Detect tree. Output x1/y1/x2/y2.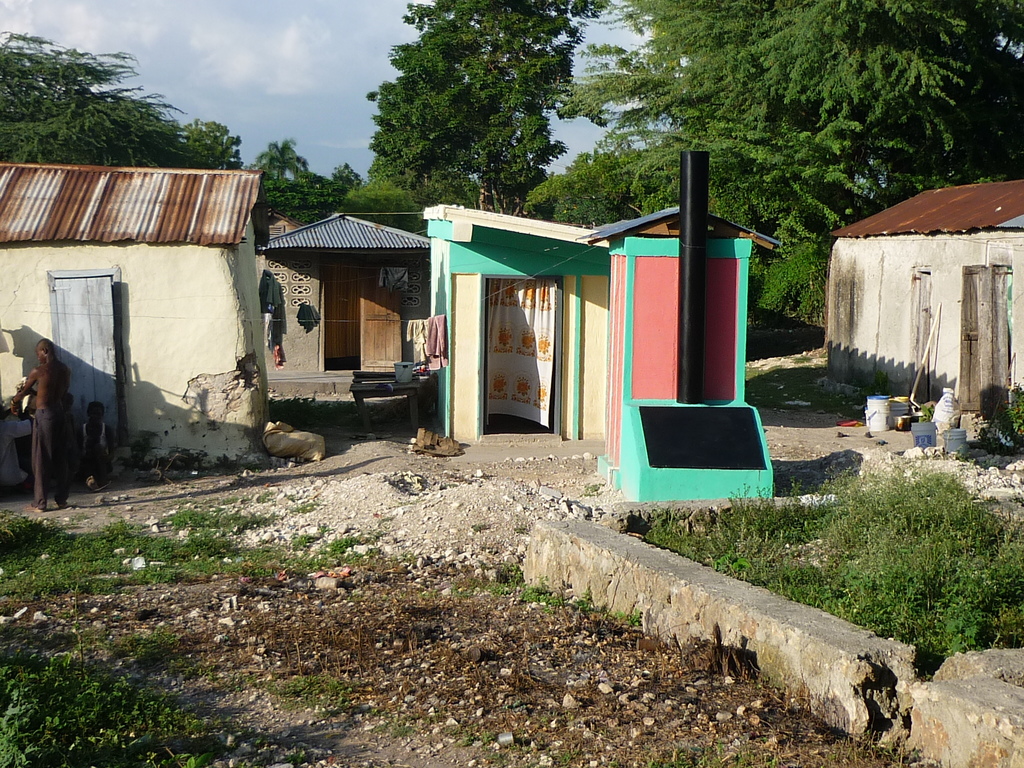
554/0/1023/264.
